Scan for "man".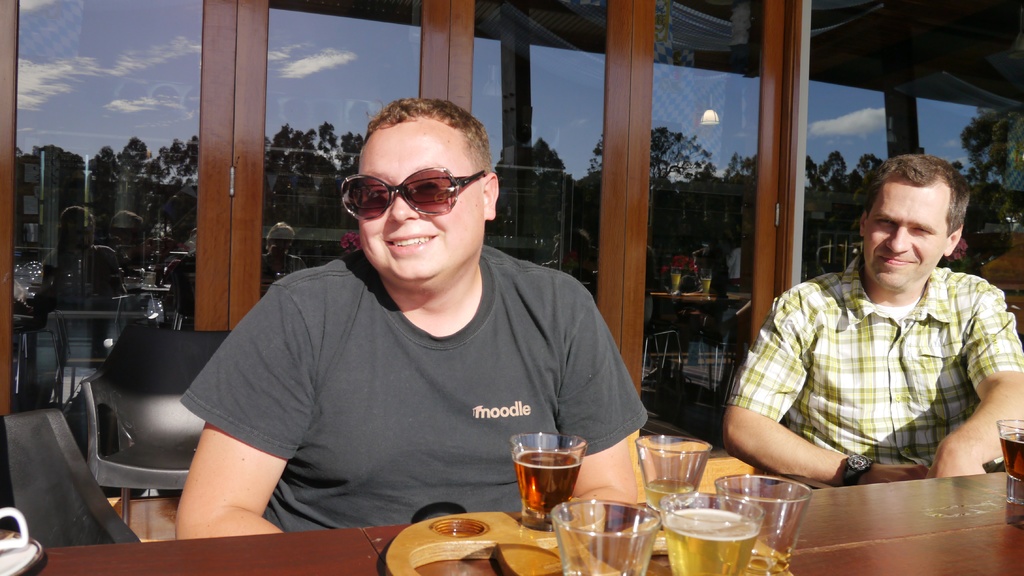
Scan result: 720, 152, 1023, 487.
